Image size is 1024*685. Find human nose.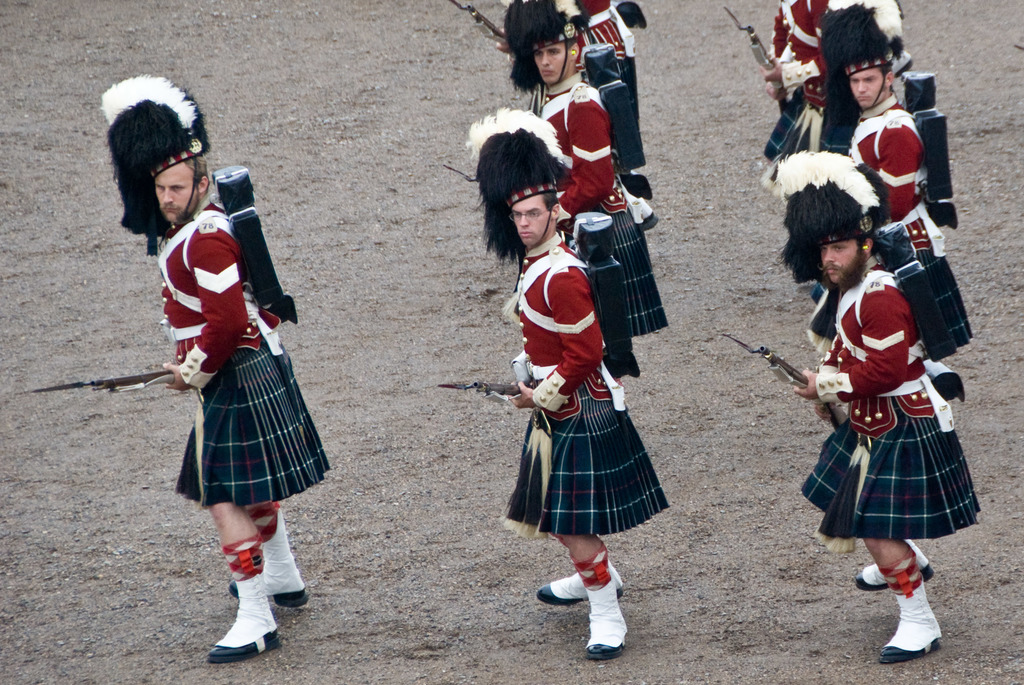
crop(516, 212, 529, 226).
